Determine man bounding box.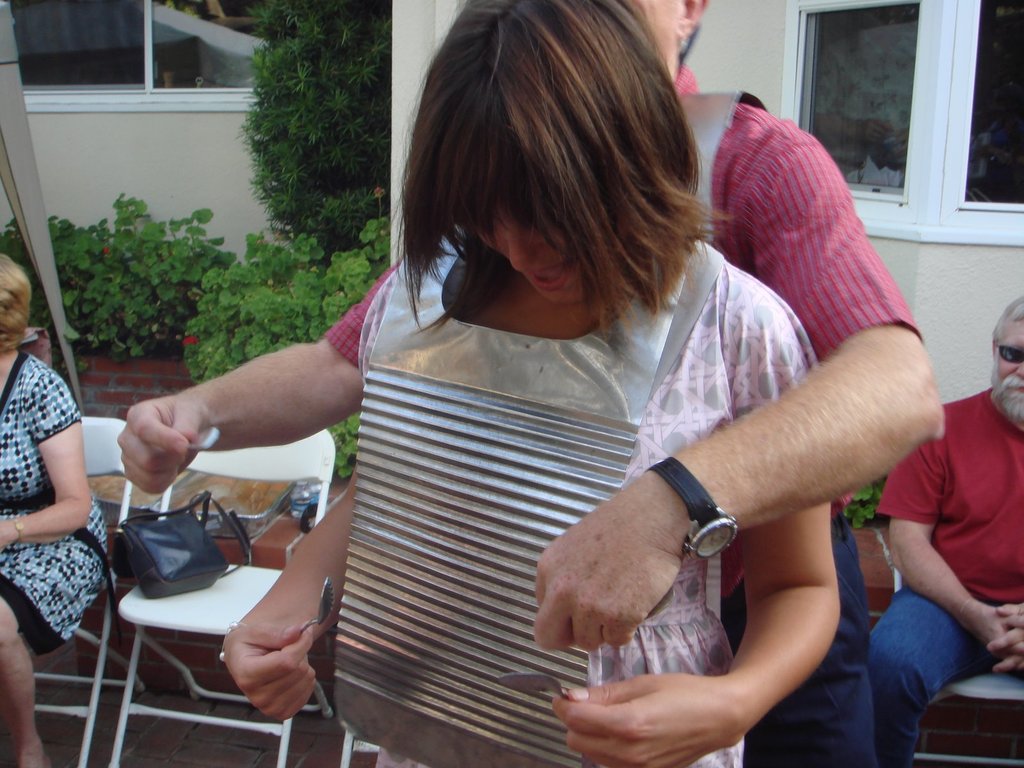
Determined: detection(868, 298, 1023, 767).
